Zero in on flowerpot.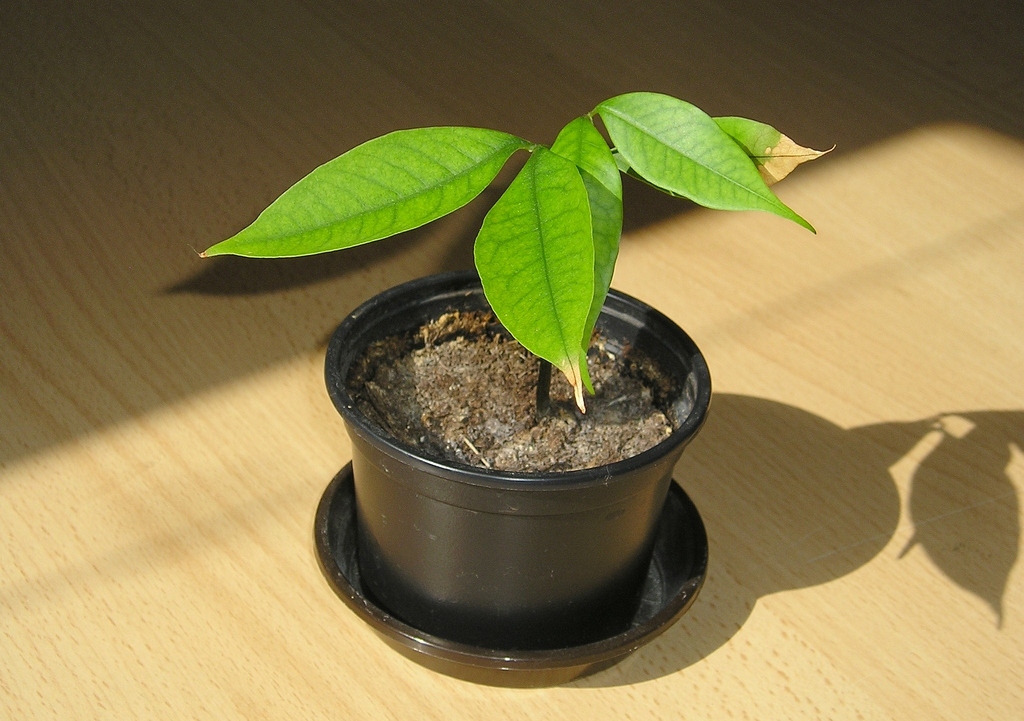
Zeroed in: <box>311,269,705,659</box>.
